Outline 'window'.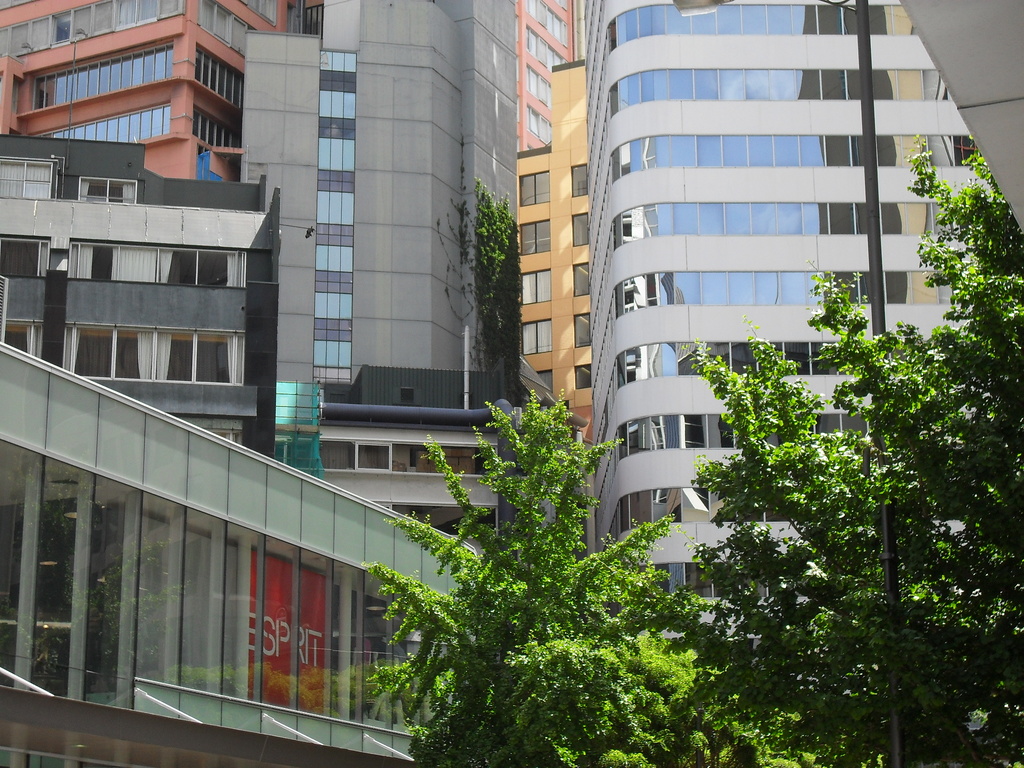
Outline: box(395, 386, 415, 404).
